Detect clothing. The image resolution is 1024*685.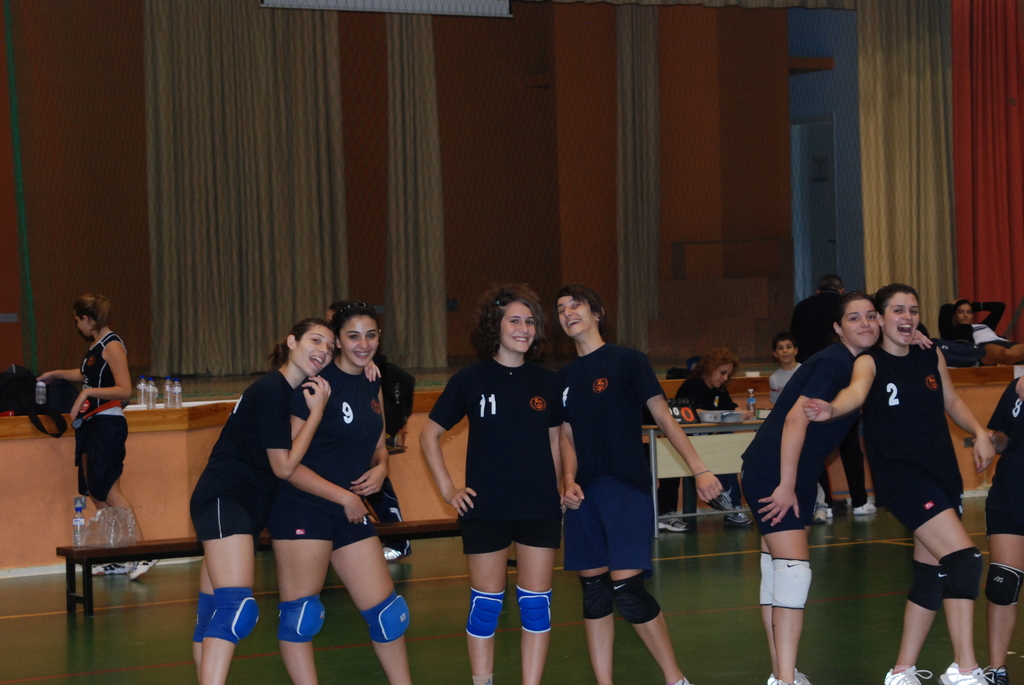
l=858, t=346, r=967, b=531.
